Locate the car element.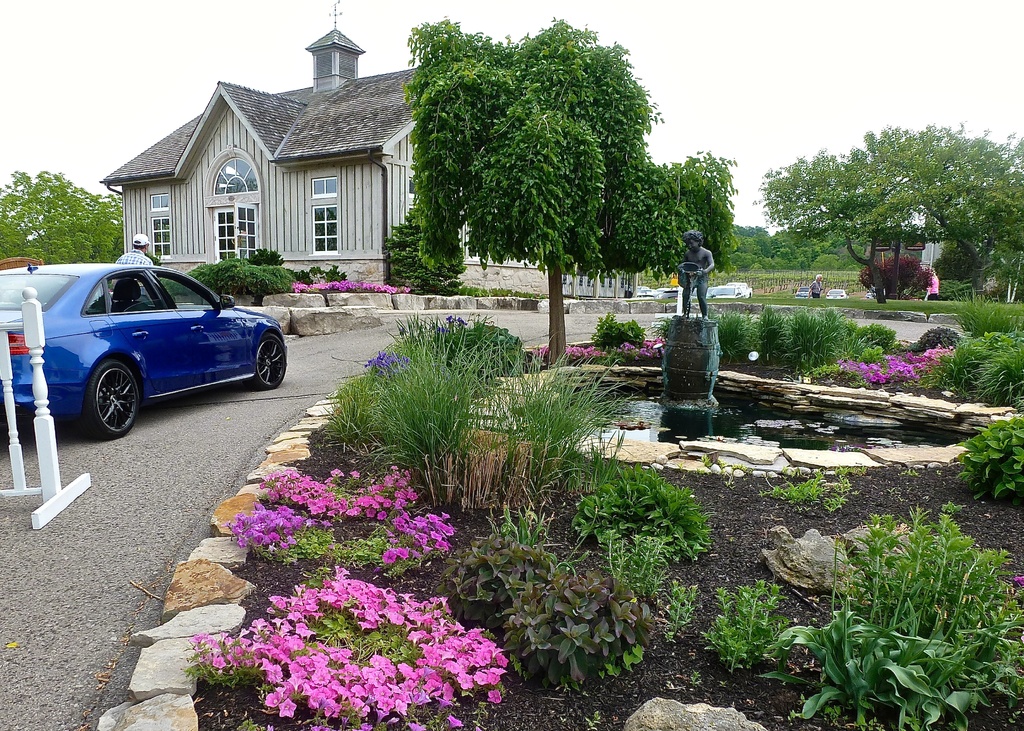
Element bbox: region(0, 262, 300, 438).
